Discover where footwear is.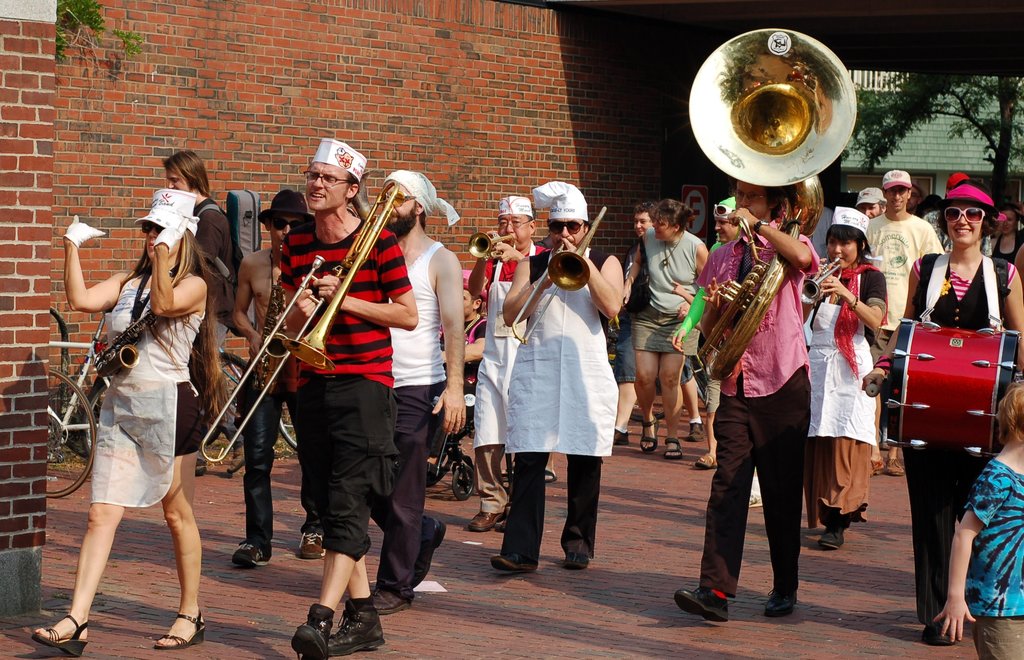
Discovered at rect(468, 513, 500, 534).
